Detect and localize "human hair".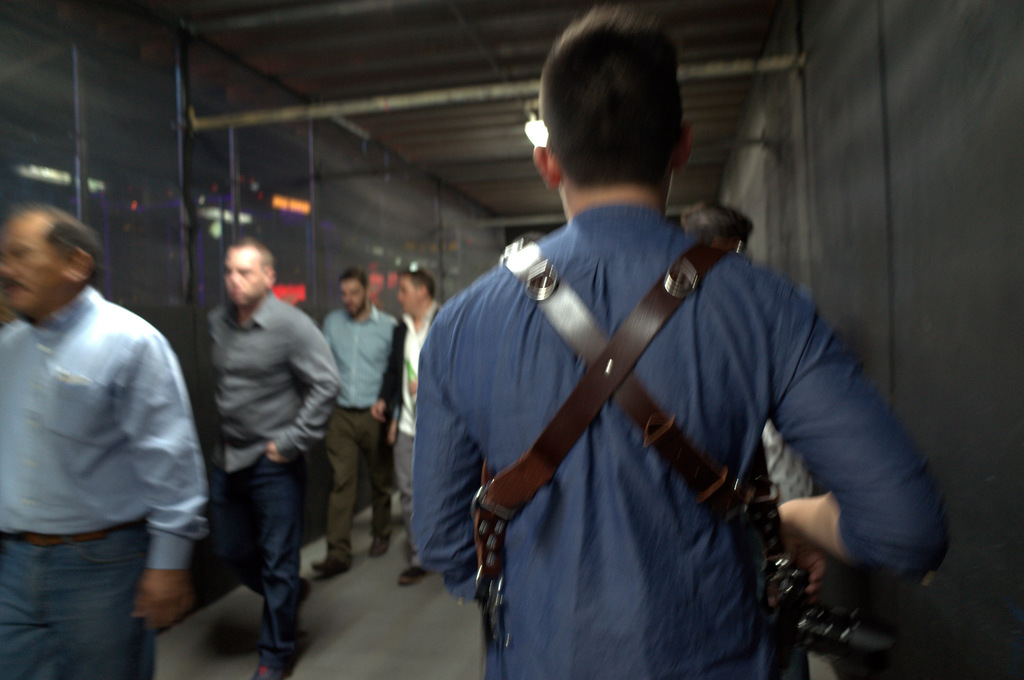
Localized at bbox=(678, 204, 756, 246).
